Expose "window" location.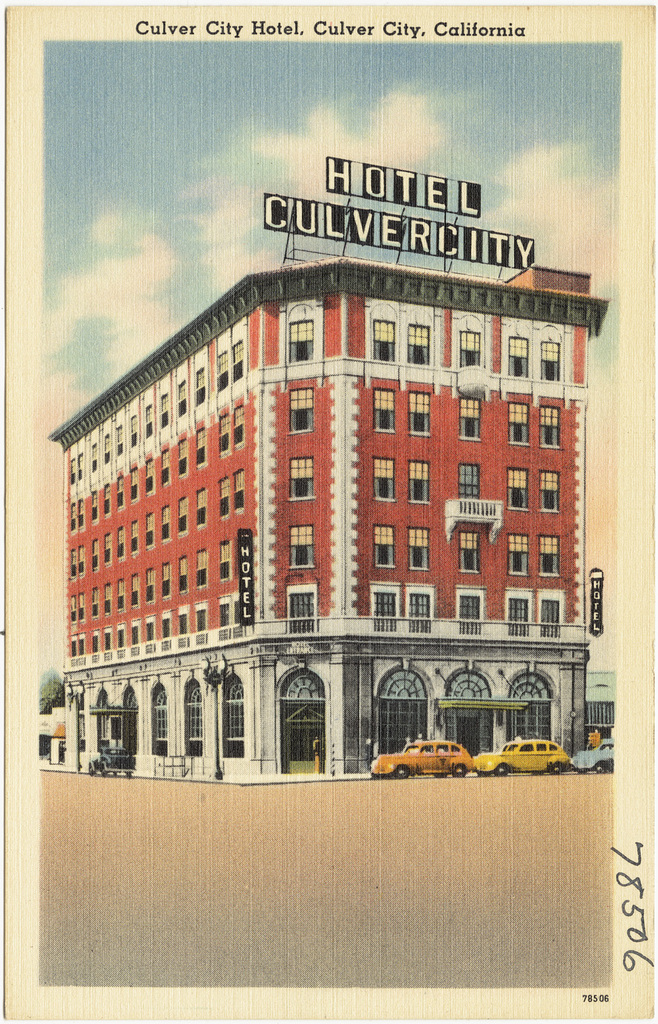
Exposed at bbox=[509, 332, 530, 378].
